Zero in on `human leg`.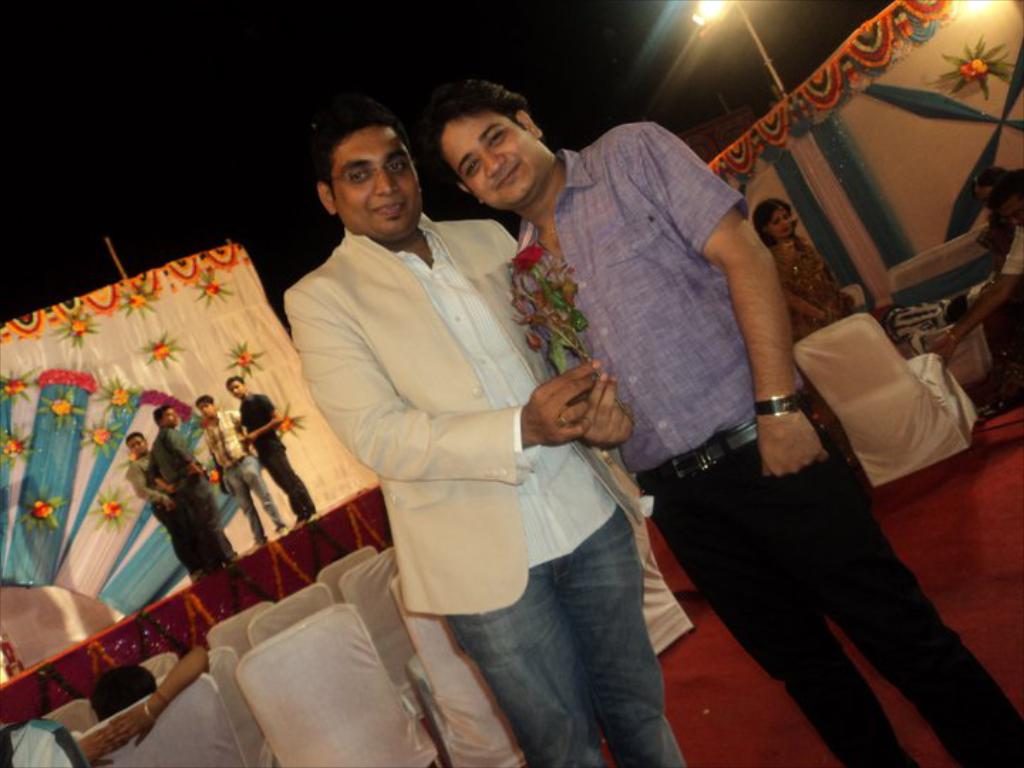
Zeroed in: l=761, t=398, r=1015, b=767.
